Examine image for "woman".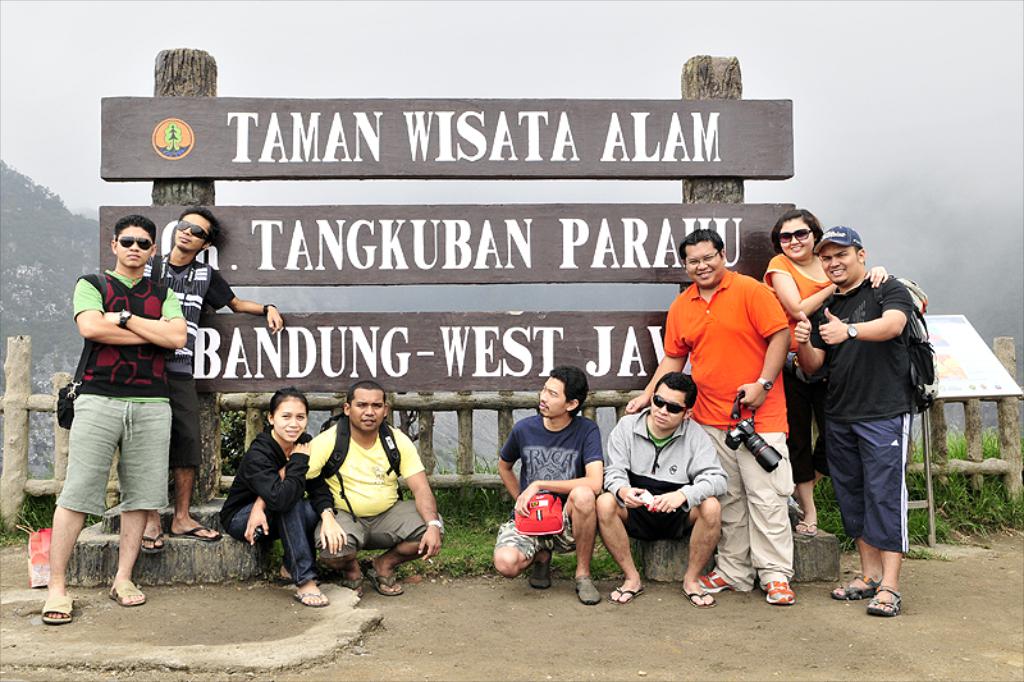
Examination result: crop(216, 393, 320, 591).
